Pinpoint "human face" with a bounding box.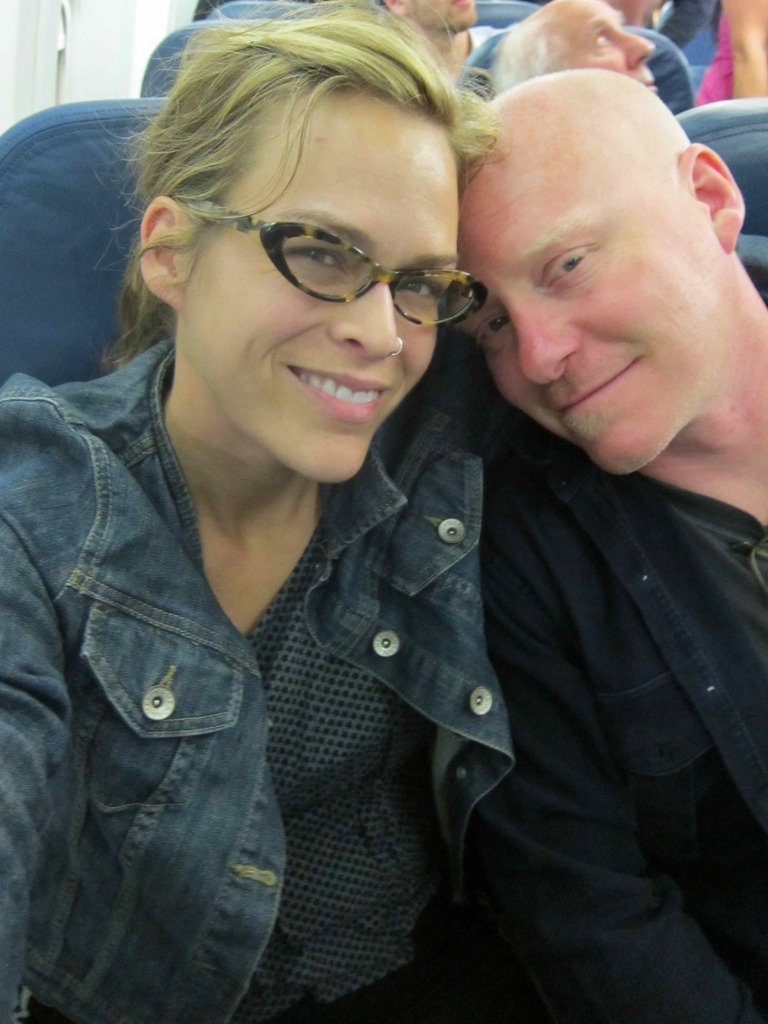
{"left": 407, "top": 0, "right": 470, "bottom": 35}.
